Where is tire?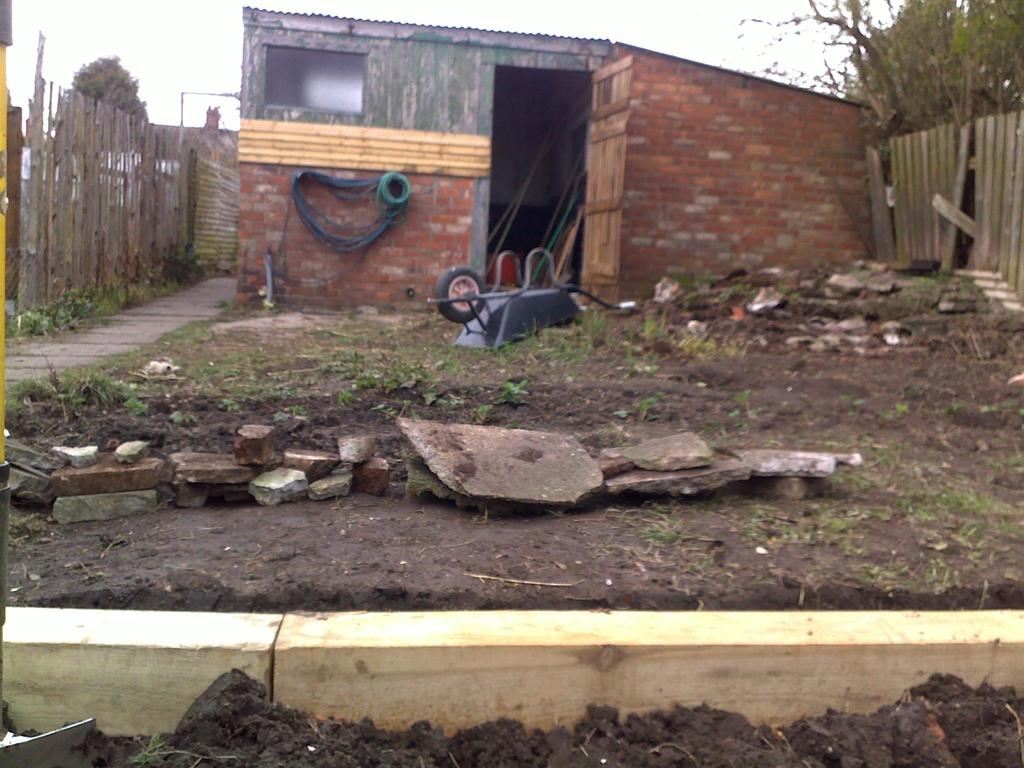
l=438, t=265, r=488, b=326.
